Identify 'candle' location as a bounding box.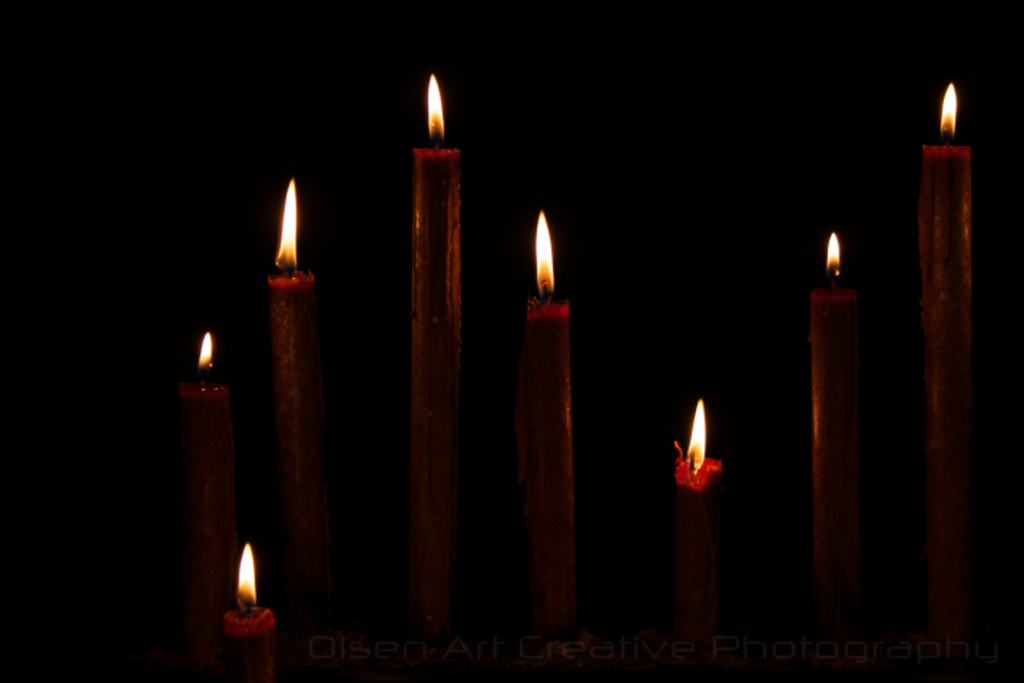
box=[178, 335, 233, 682].
